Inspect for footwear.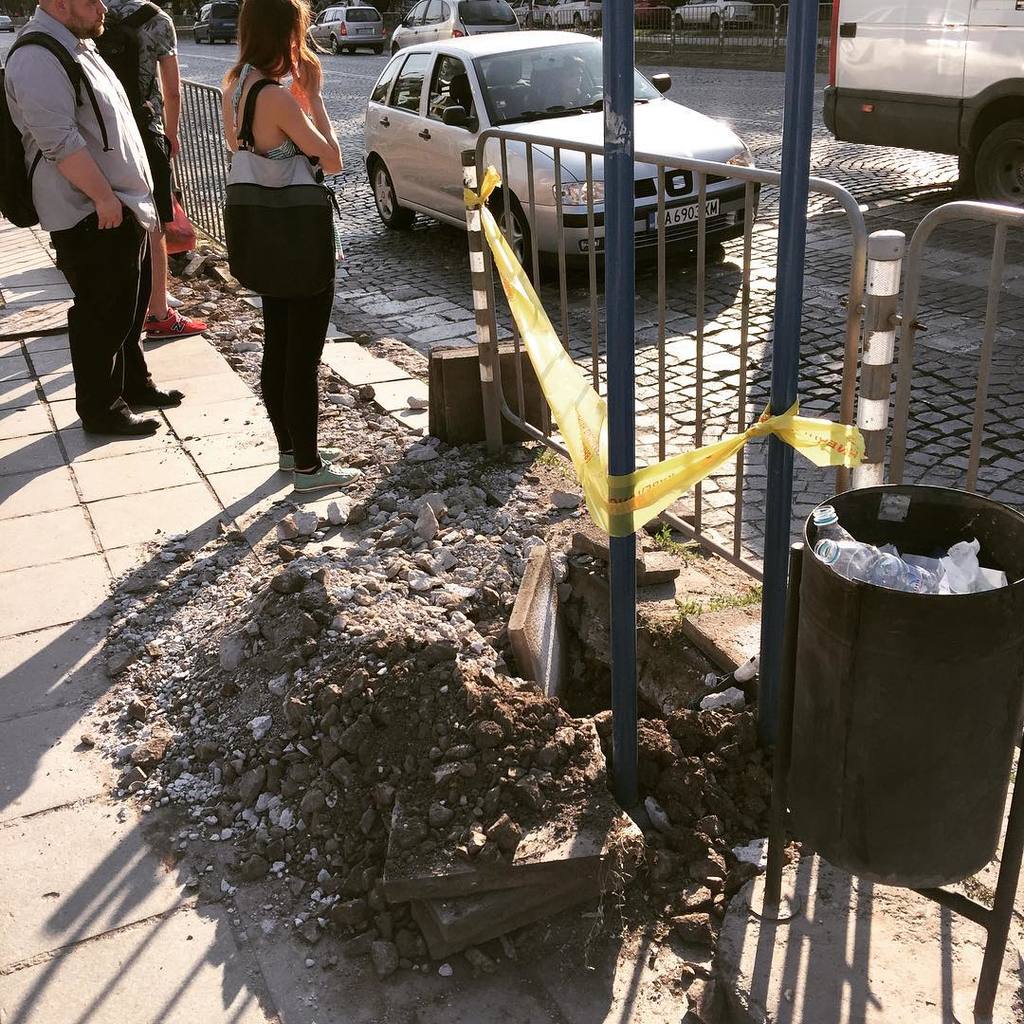
Inspection: Rect(83, 400, 171, 445).
